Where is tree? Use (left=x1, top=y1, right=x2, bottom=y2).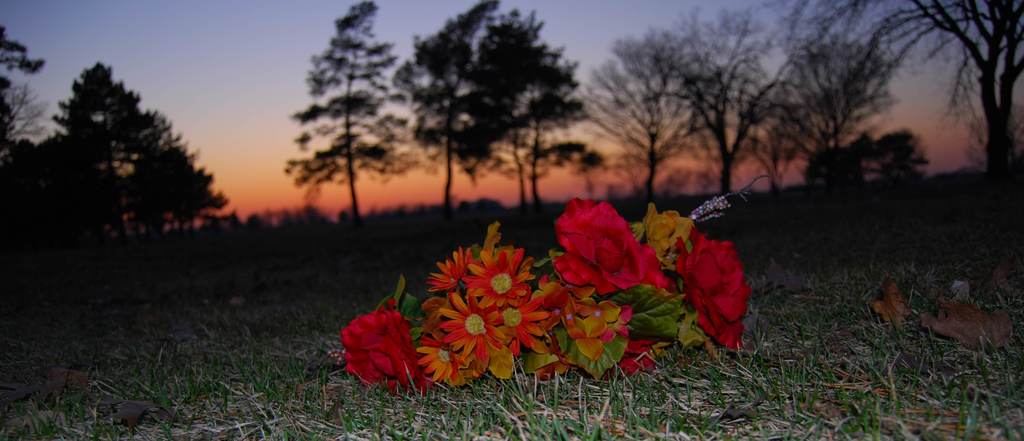
(left=399, top=0, right=508, bottom=212).
